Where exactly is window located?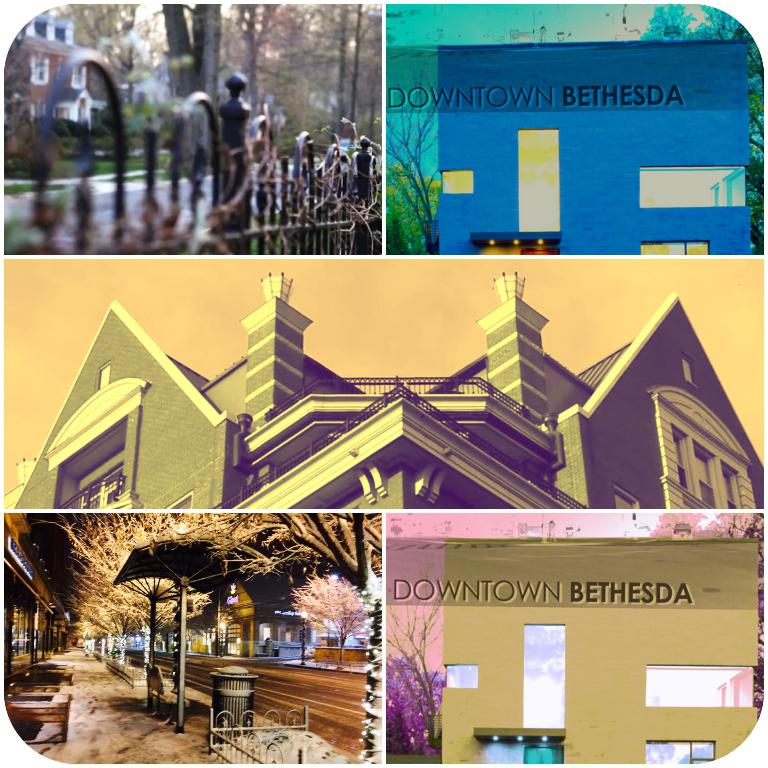
Its bounding box is [left=638, top=240, right=710, bottom=256].
